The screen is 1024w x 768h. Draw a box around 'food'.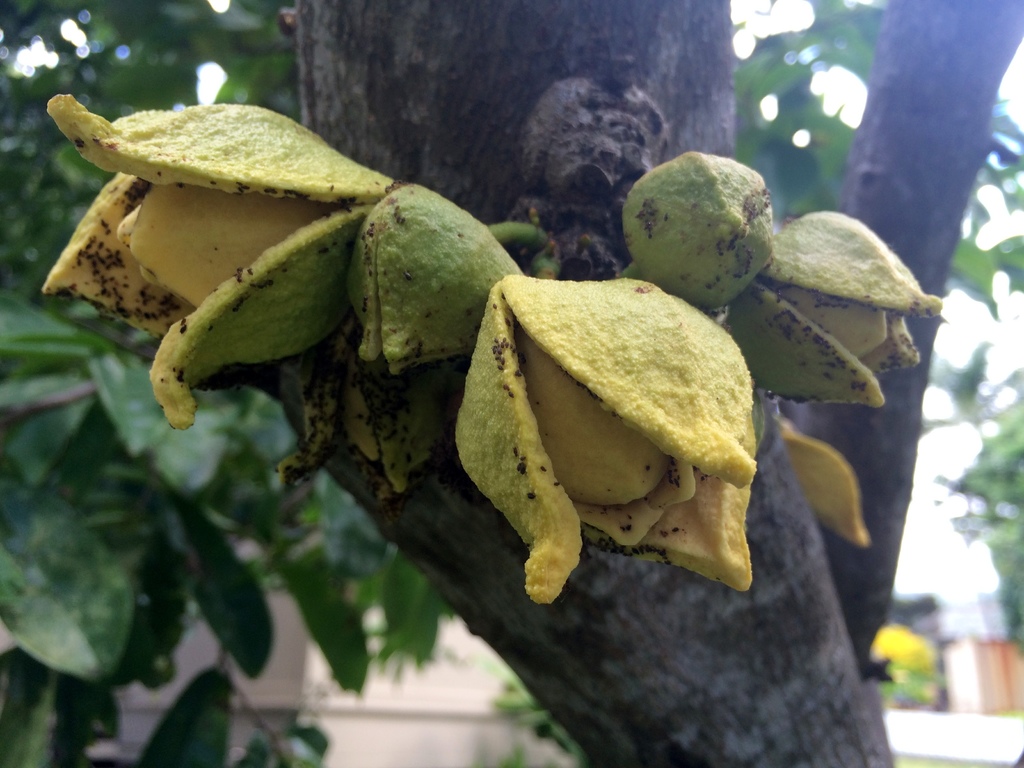
pyautogui.locateOnScreen(464, 259, 763, 591).
